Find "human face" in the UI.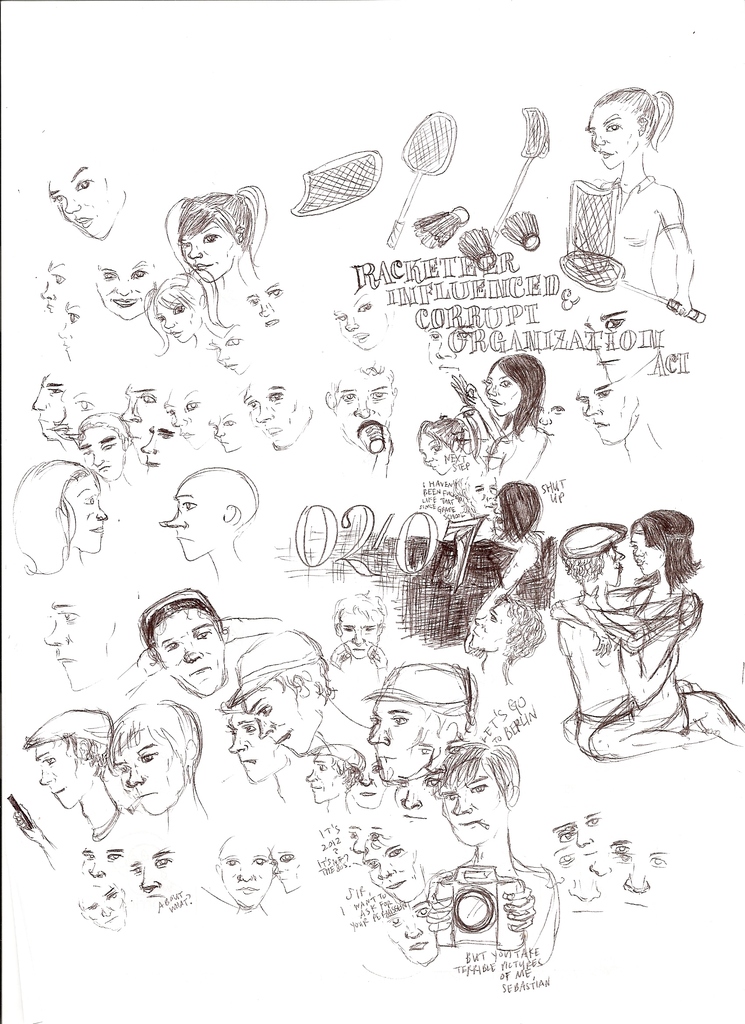
UI element at bbox=(35, 741, 77, 809).
